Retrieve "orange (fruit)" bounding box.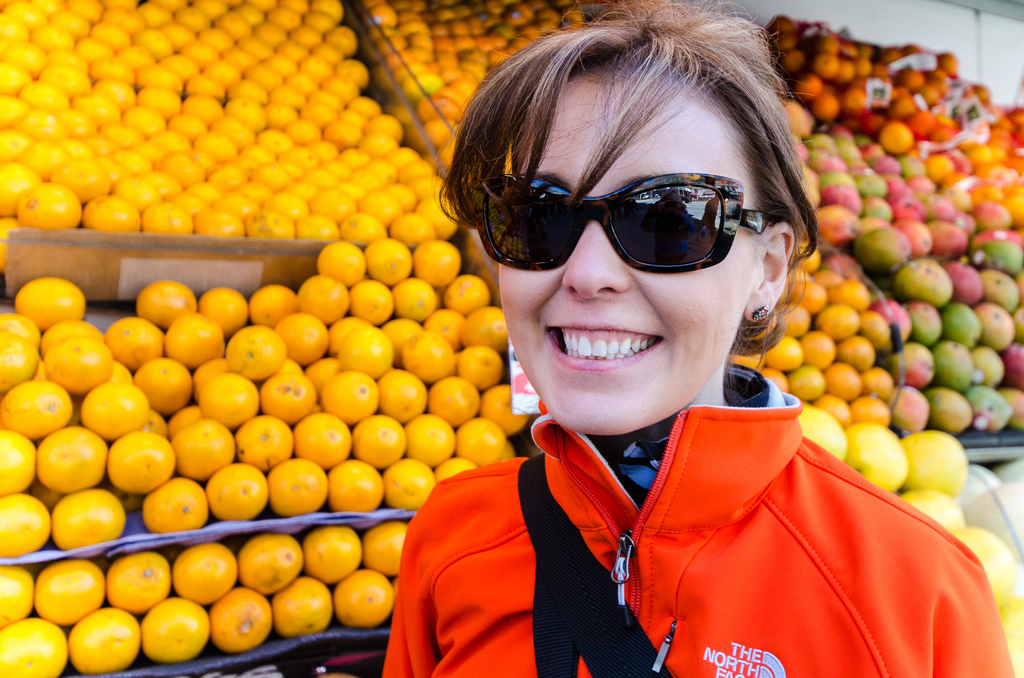
Bounding box: <bbox>172, 421, 232, 478</bbox>.
